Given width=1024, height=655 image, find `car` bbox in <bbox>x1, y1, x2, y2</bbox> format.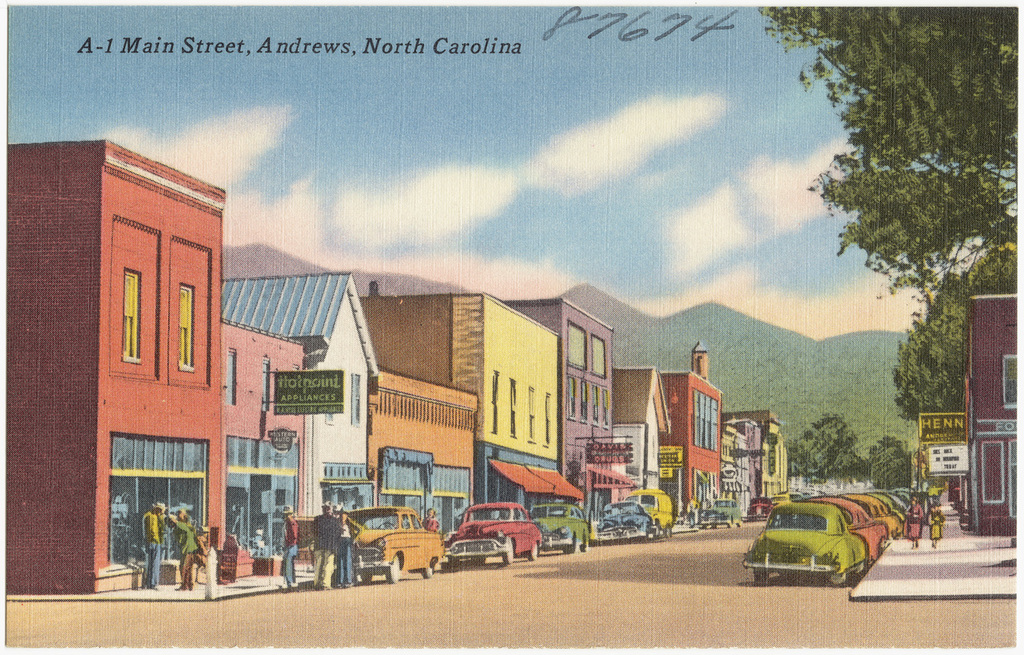
<bbox>743, 501, 866, 583</bbox>.
